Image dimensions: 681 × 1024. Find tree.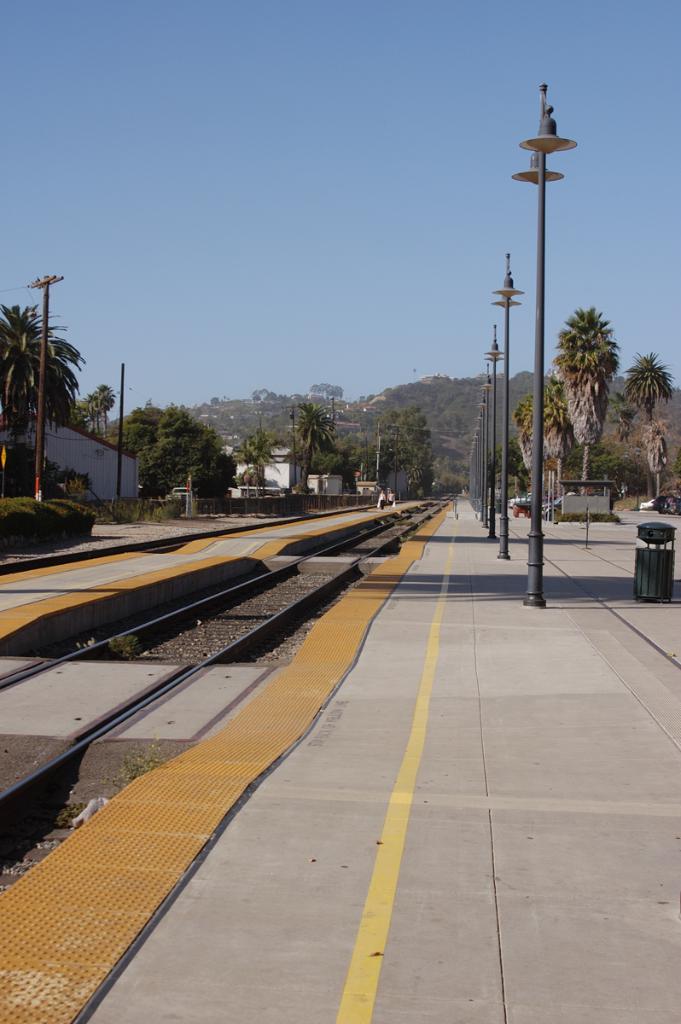
BBox(288, 400, 340, 491).
